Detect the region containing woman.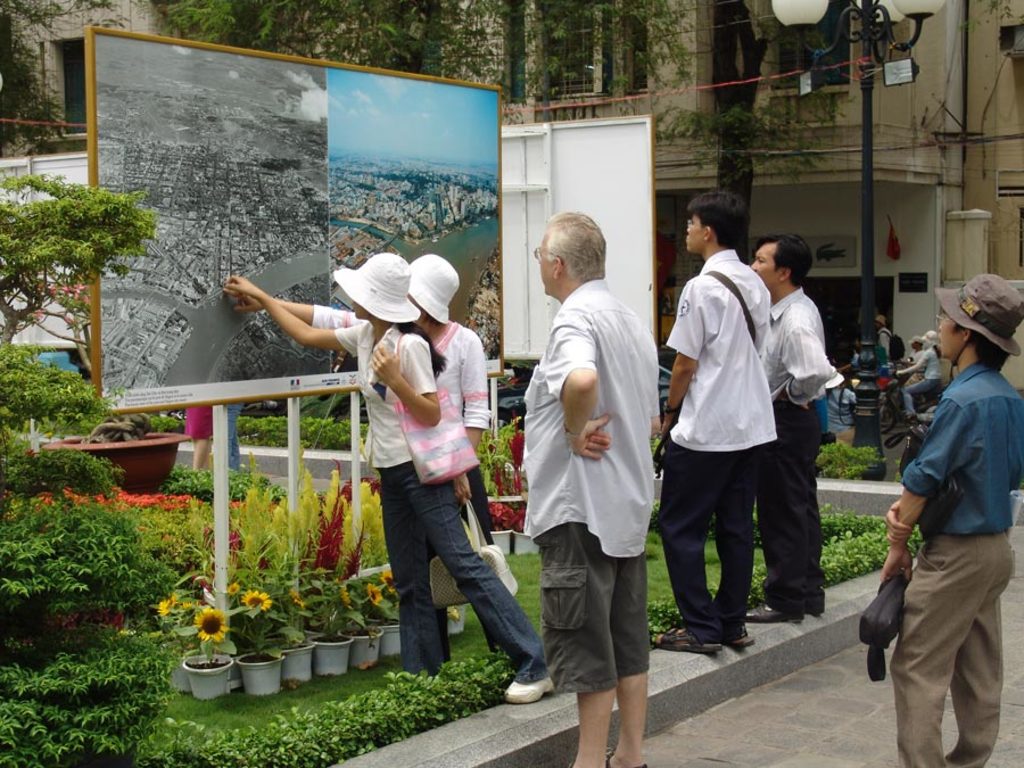
{"x1": 225, "y1": 251, "x2": 493, "y2": 661}.
